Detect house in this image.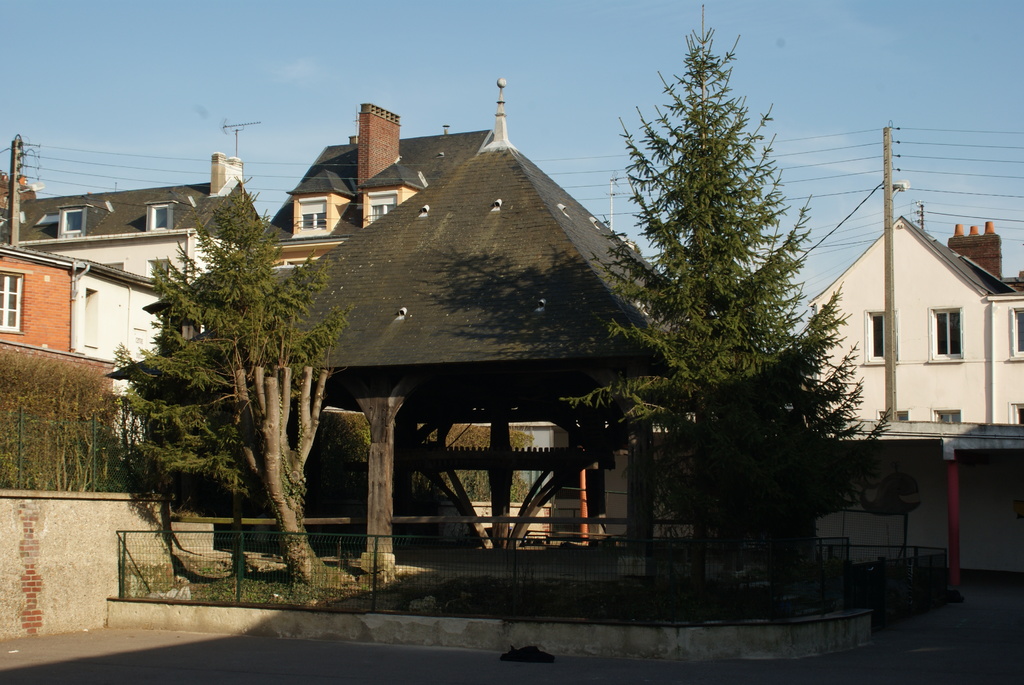
Detection: bbox=[790, 167, 996, 513].
